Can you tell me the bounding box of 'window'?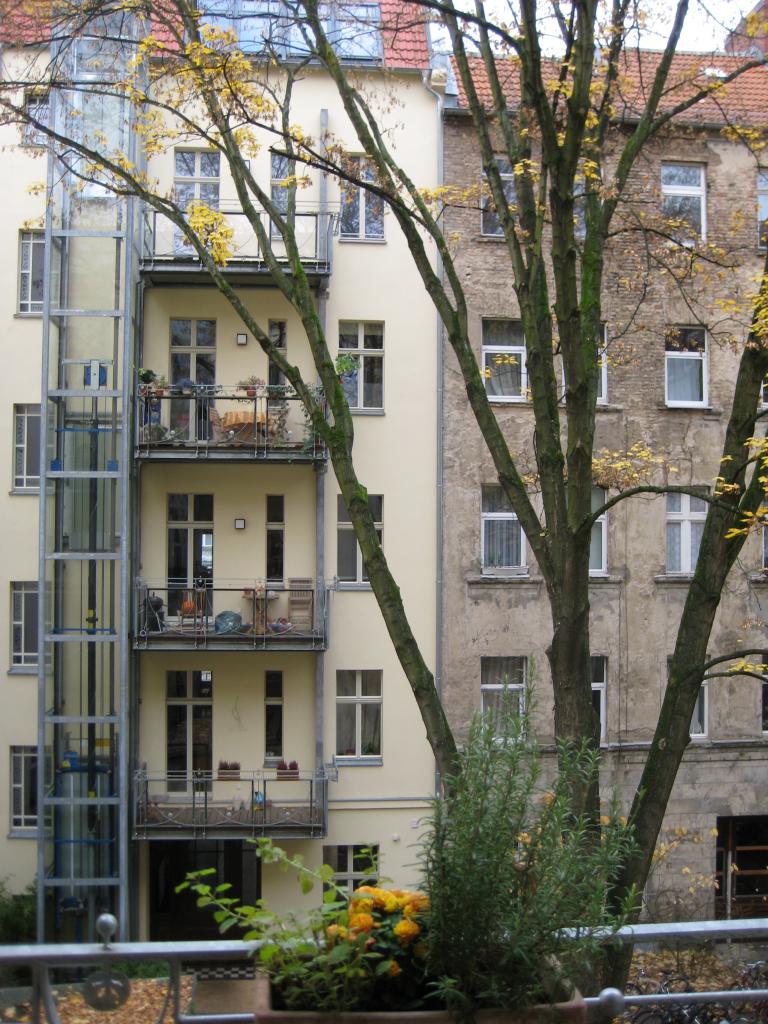
l=15, t=225, r=68, b=319.
